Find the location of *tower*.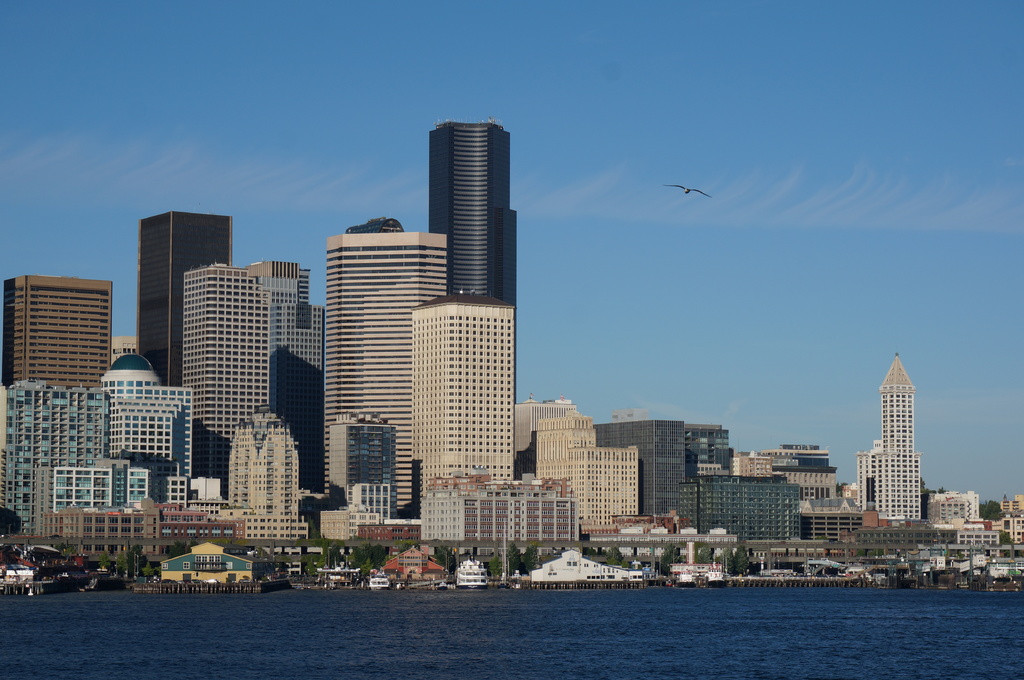
Location: crop(429, 122, 519, 402).
